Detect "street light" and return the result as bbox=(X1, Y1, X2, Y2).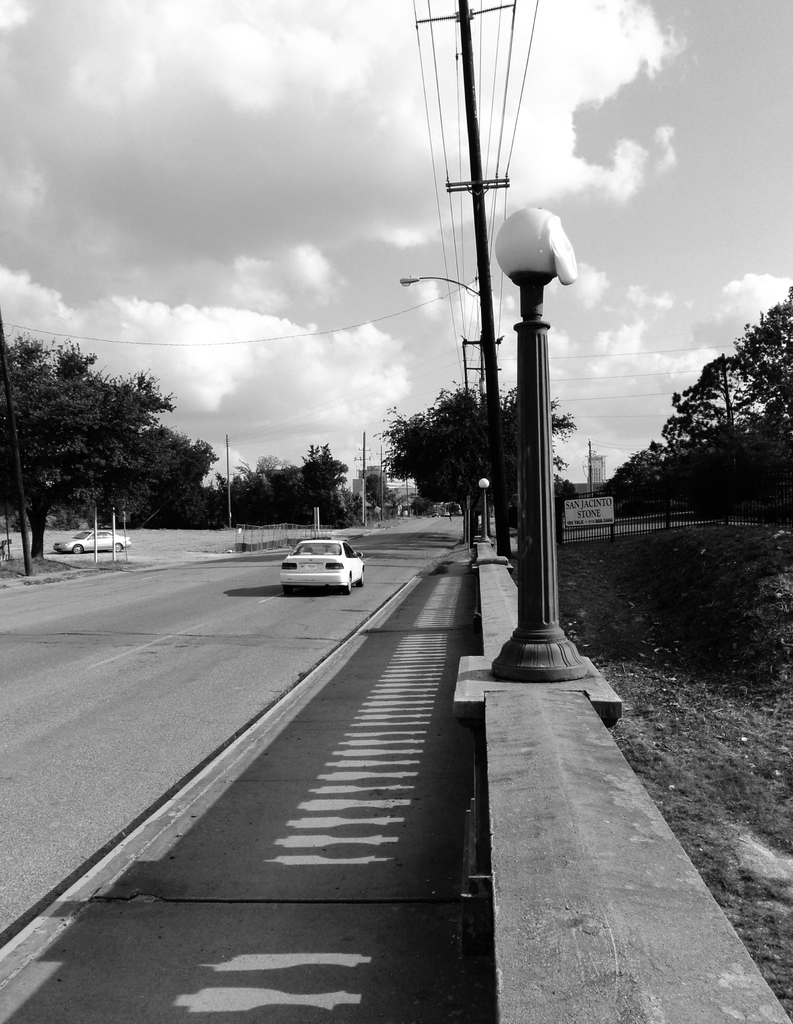
bbox=(469, 210, 604, 682).
